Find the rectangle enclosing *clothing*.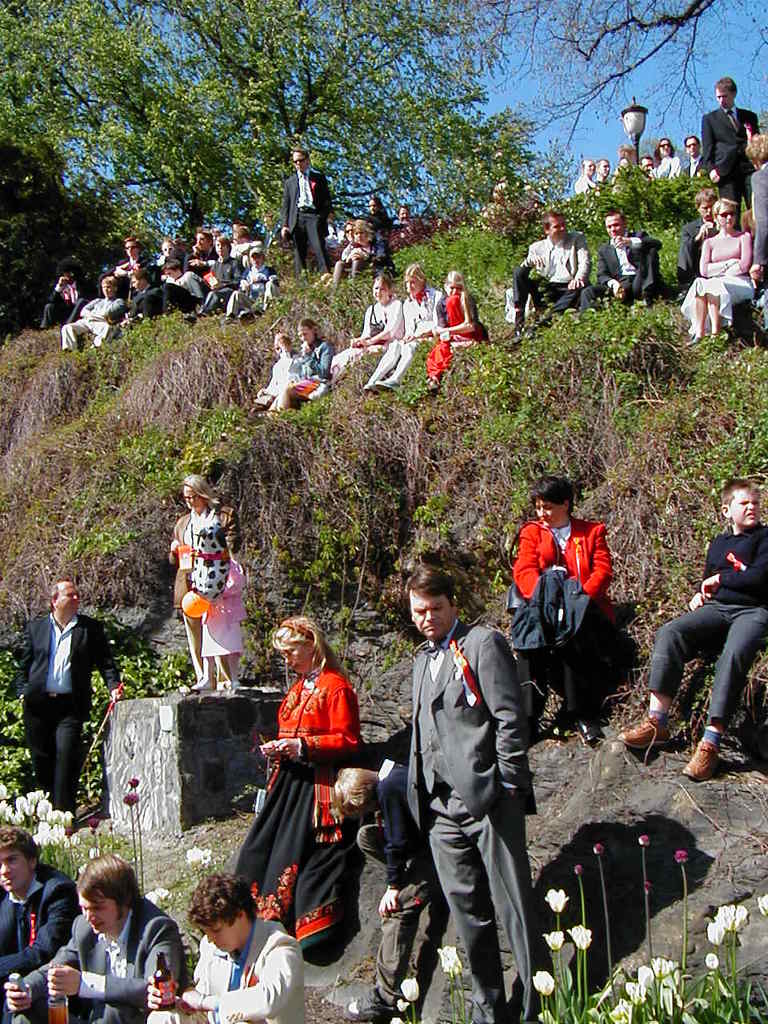
x1=279 y1=167 x2=326 y2=260.
